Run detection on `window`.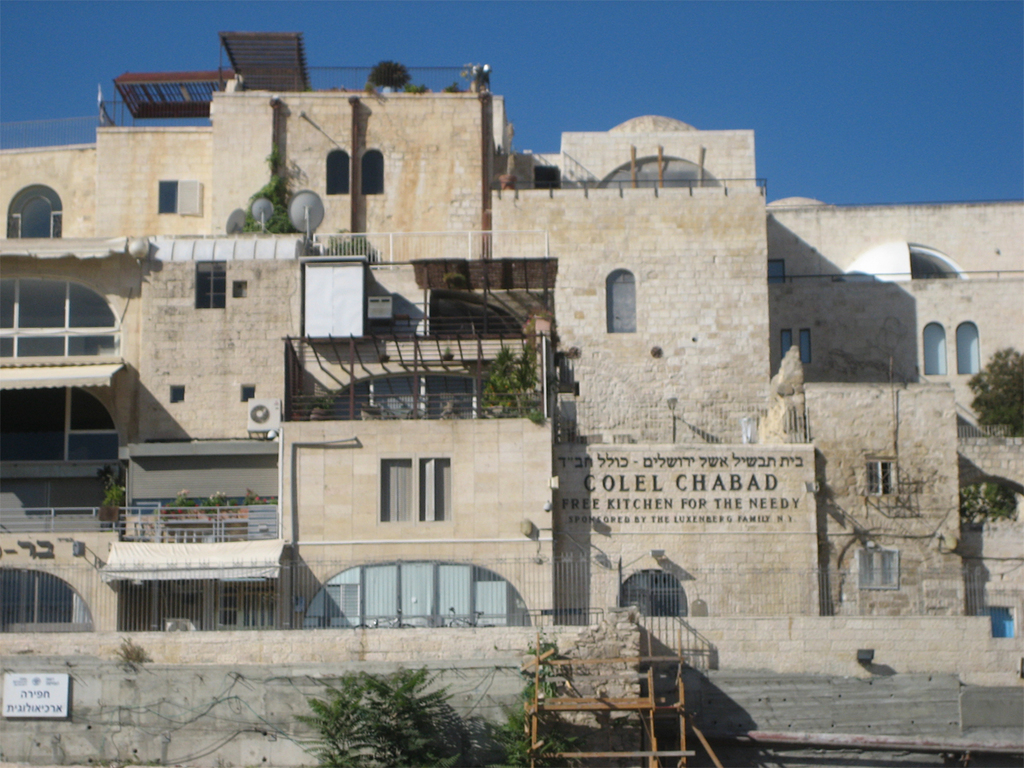
Result: 604 273 640 339.
